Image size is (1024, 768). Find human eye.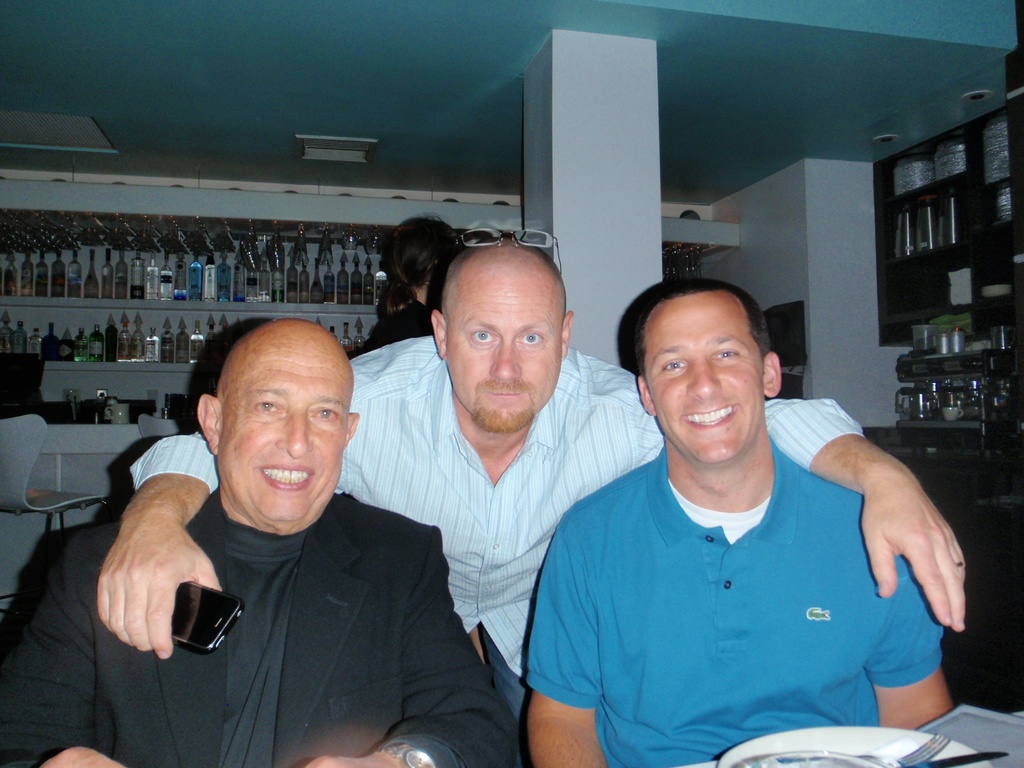
x1=470, y1=326, x2=501, y2=349.
